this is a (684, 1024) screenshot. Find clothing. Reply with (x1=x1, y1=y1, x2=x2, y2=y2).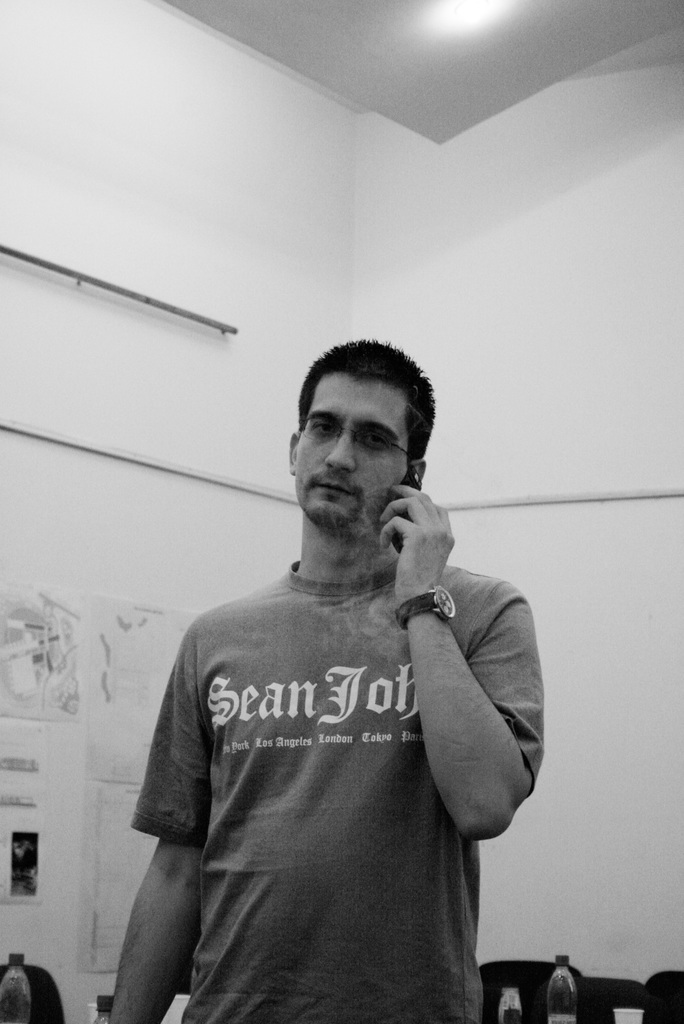
(x1=134, y1=522, x2=526, y2=1000).
